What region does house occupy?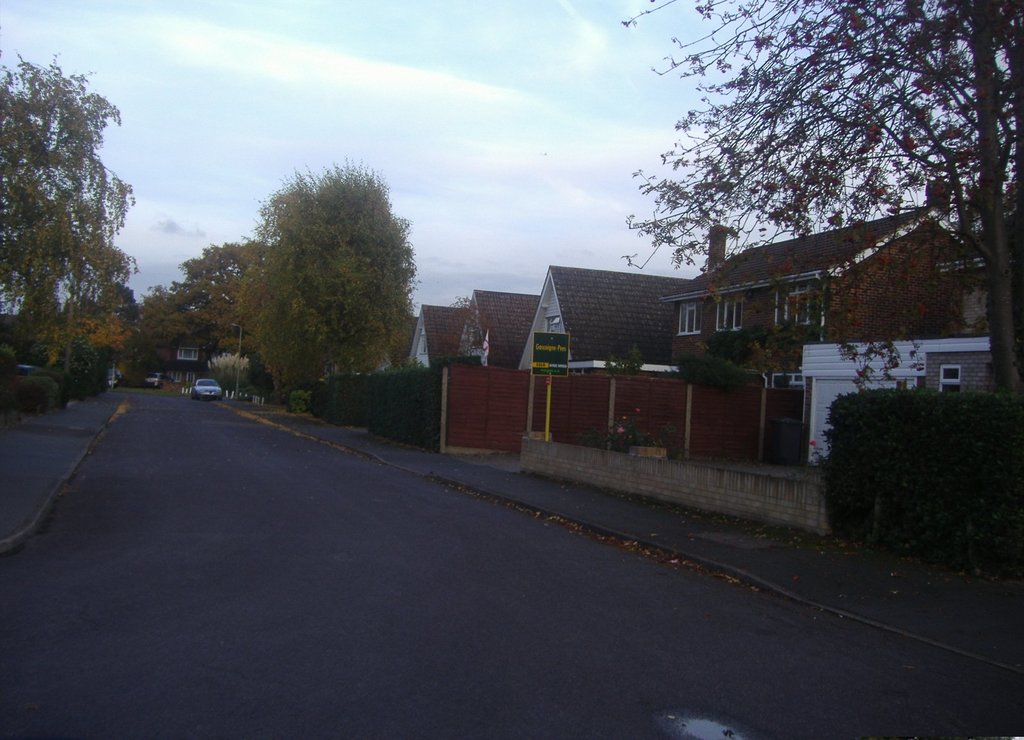
511,267,699,378.
